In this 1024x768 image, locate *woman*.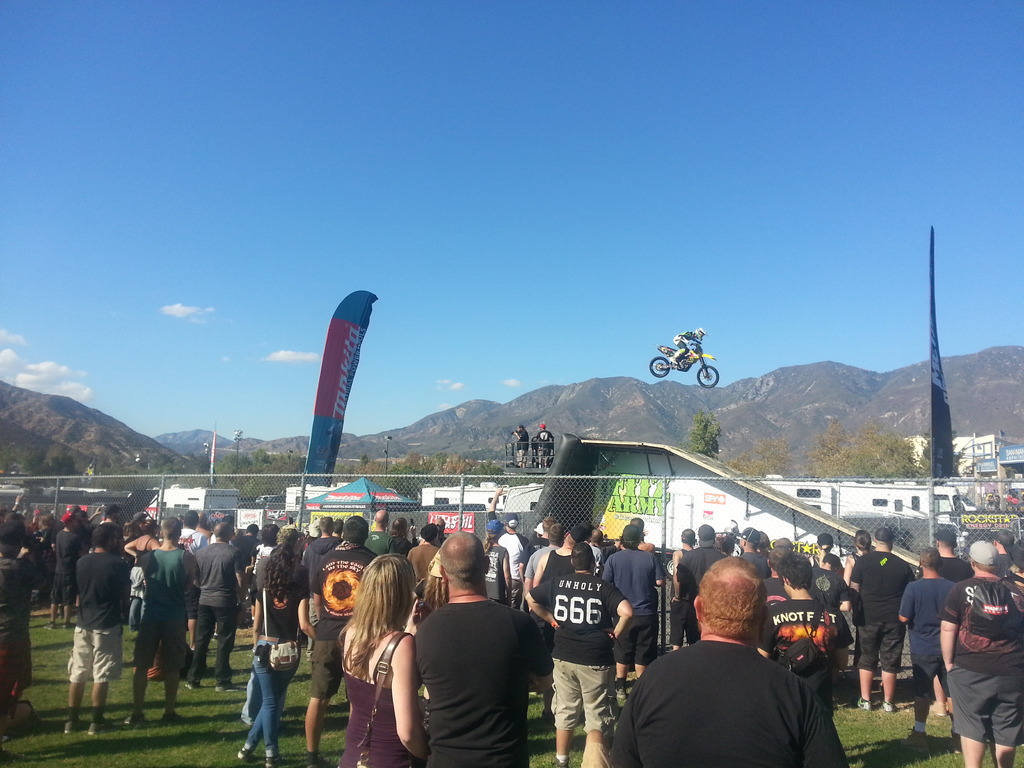
Bounding box: 414:550:459:646.
